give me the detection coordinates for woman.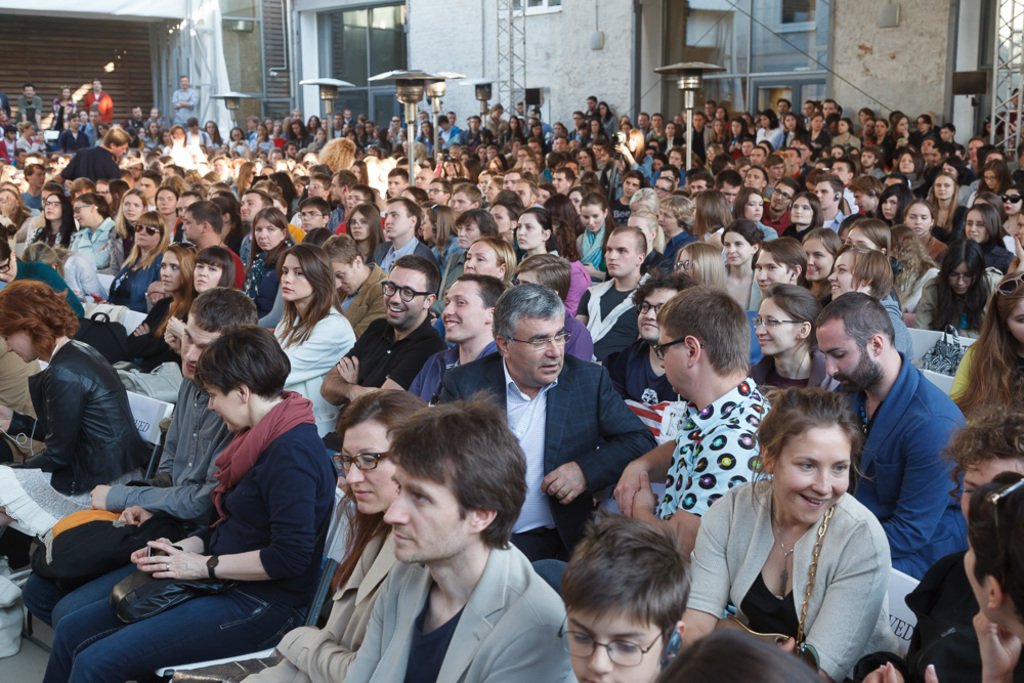
(x1=119, y1=241, x2=199, y2=360).
